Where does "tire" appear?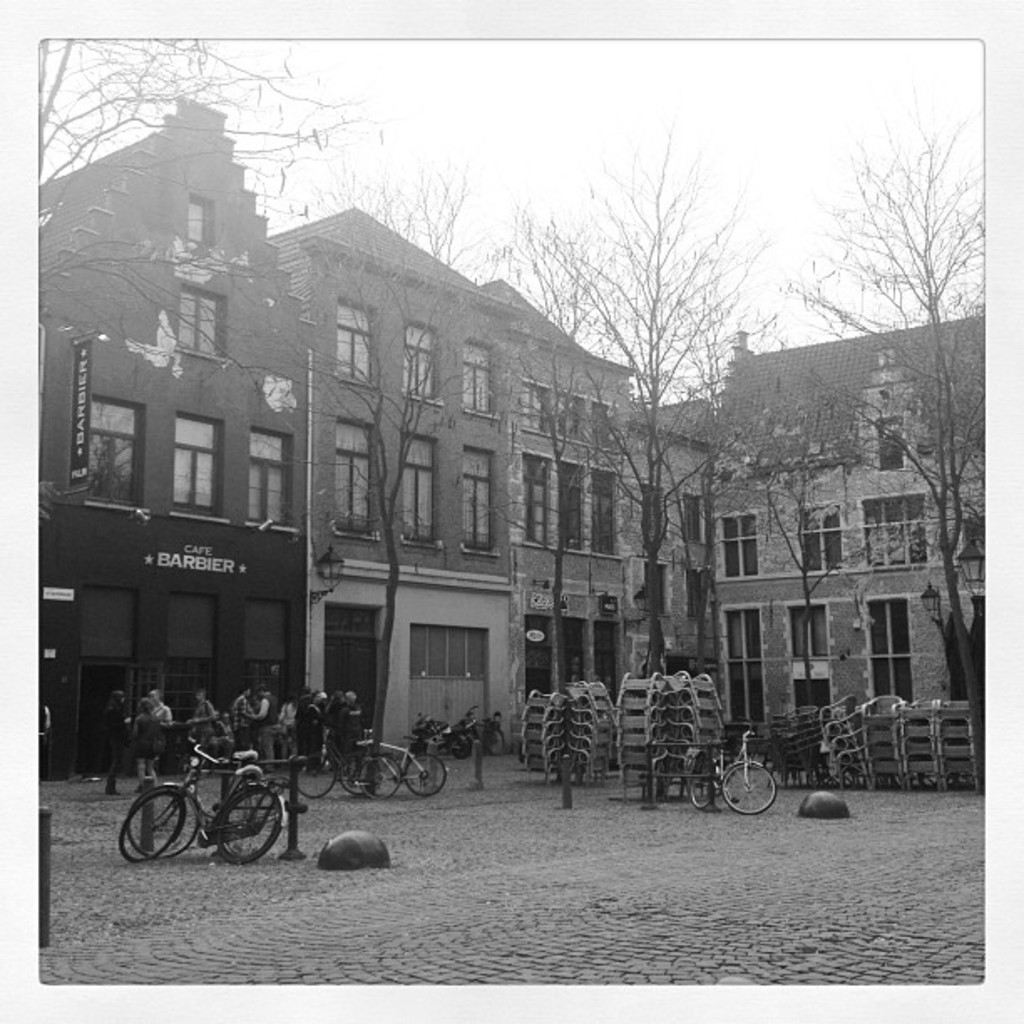
Appears at (291,745,345,801).
